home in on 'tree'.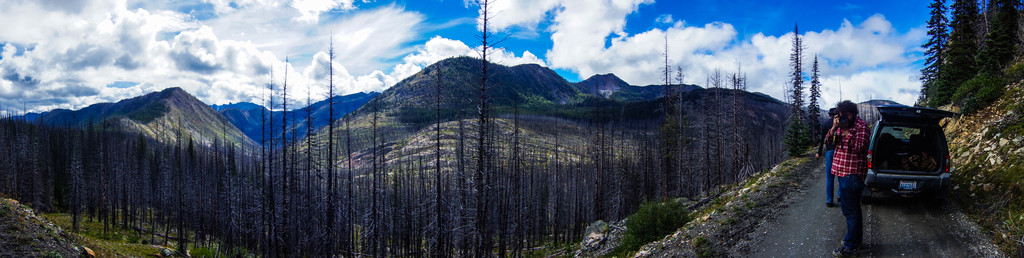
Homed in at {"x1": 786, "y1": 26, "x2": 804, "y2": 157}.
